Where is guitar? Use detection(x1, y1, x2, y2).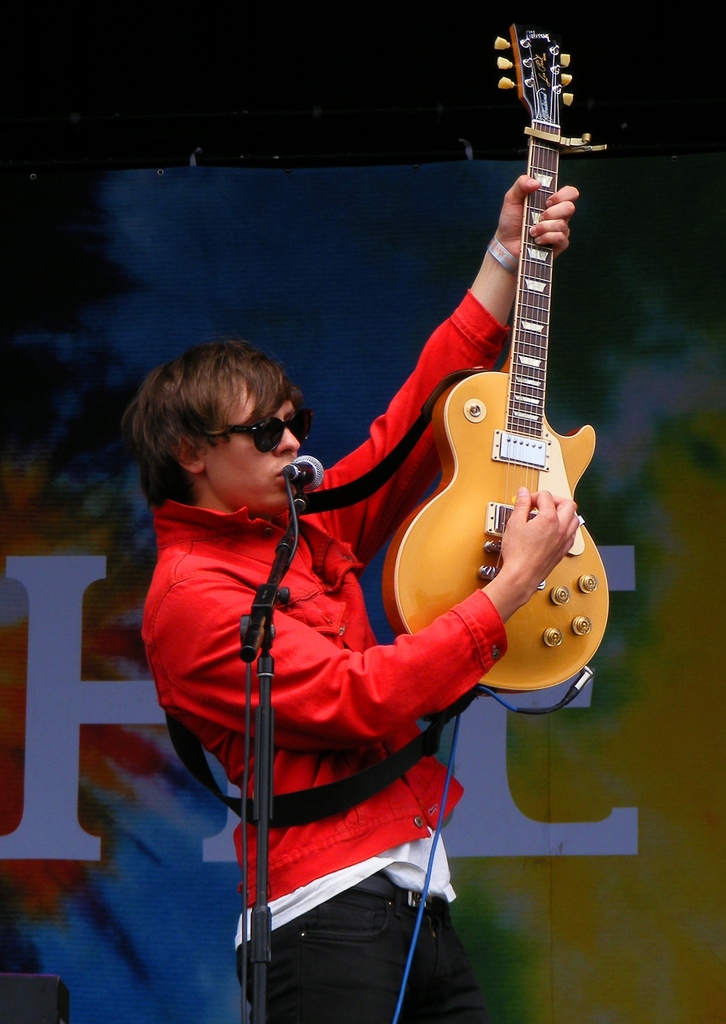
detection(341, 21, 627, 733).
